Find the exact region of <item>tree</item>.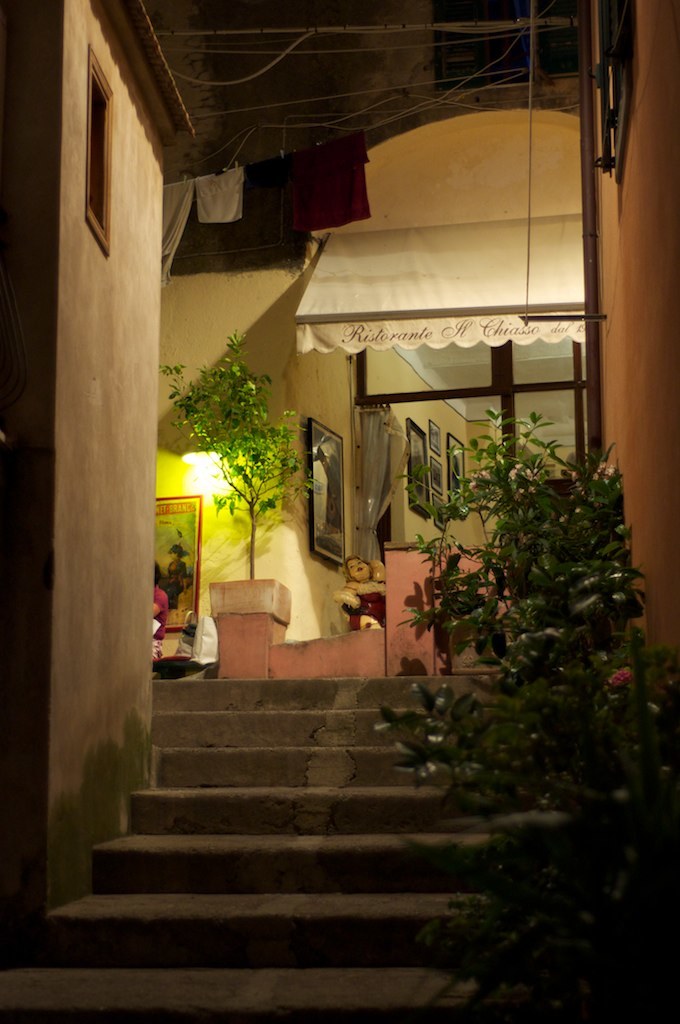
Exact region: detection(356, 391, 677, 1023).
